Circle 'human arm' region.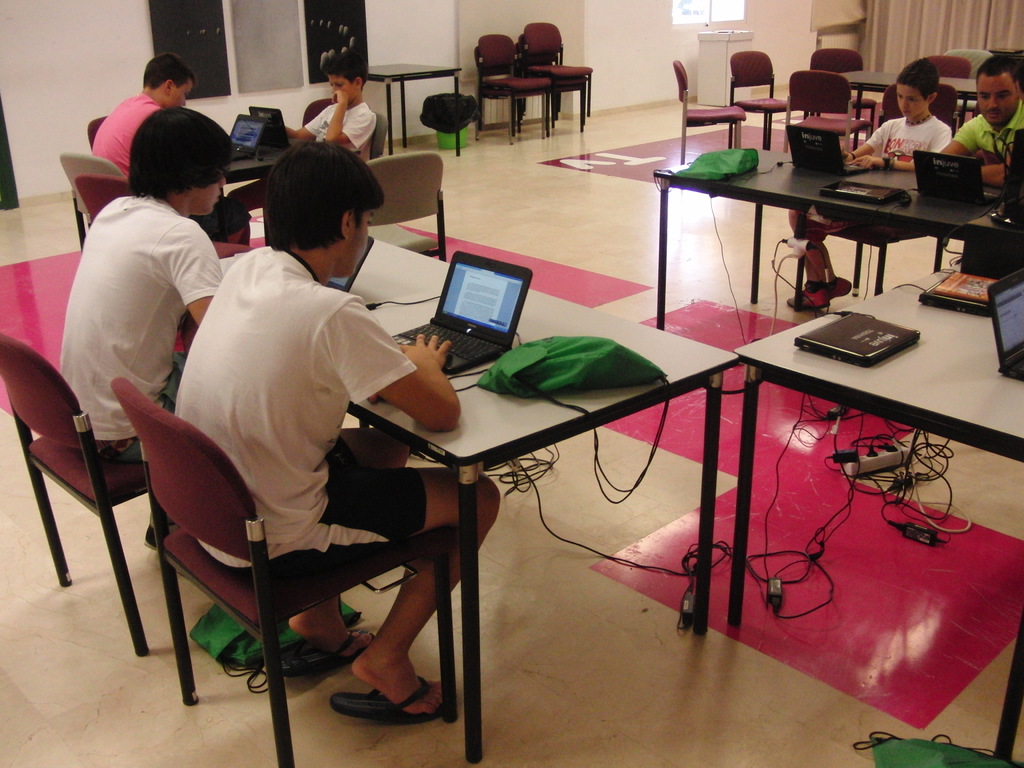
Region: {"x1": 936, "y1": 117, "x2": 982, "y2": 159}.
